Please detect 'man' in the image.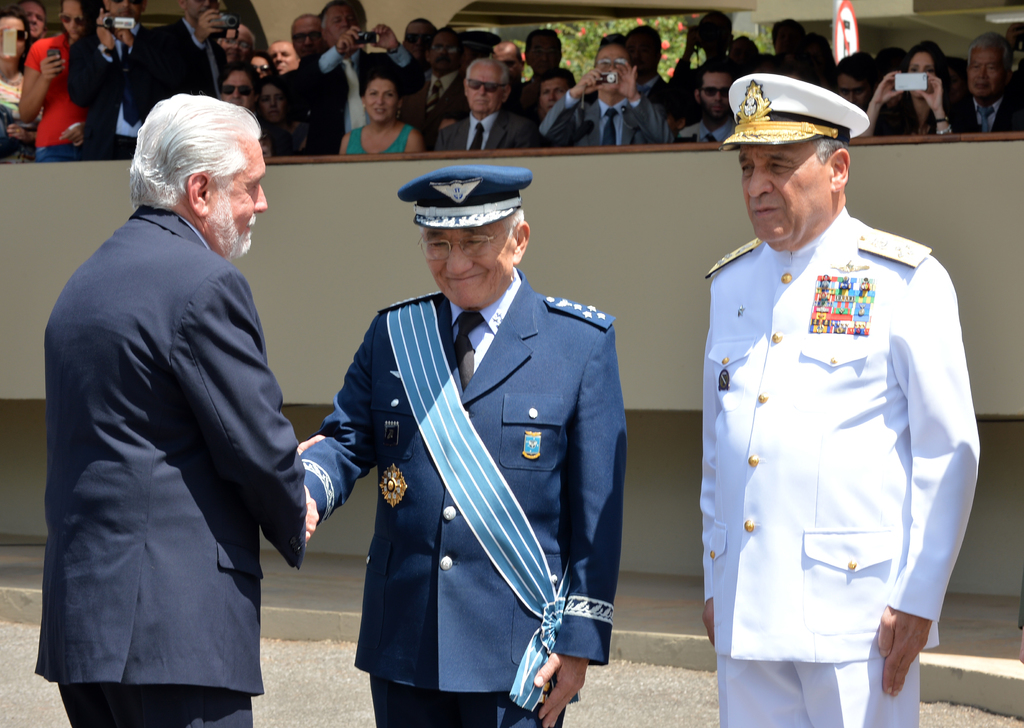
[675, 63, 736, 144].
